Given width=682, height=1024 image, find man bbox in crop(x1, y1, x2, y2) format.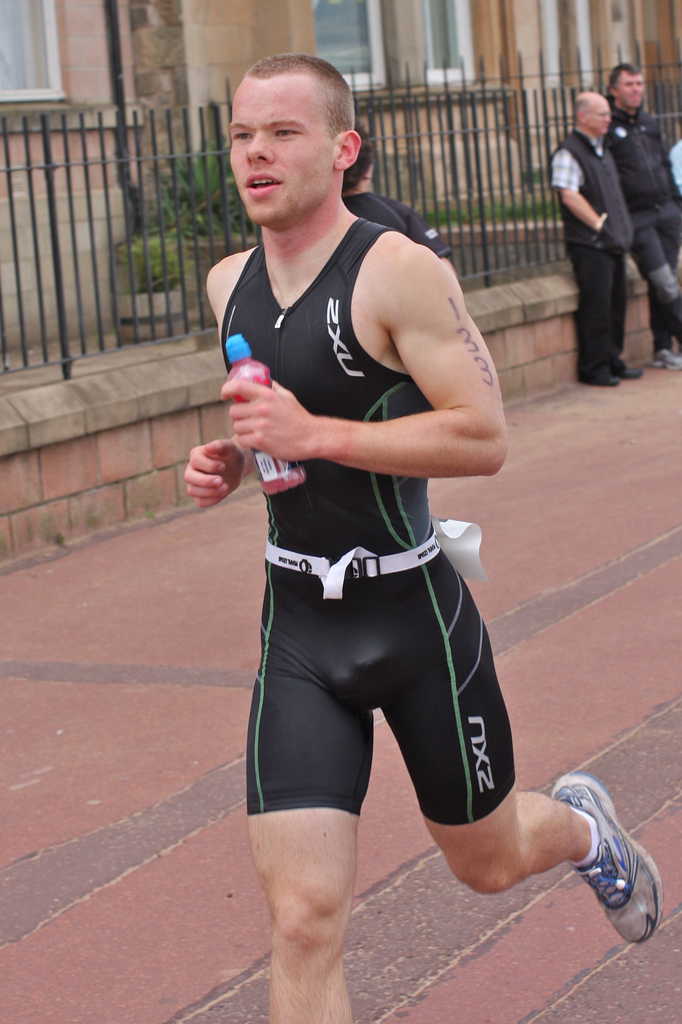
crop(180, 50, 667, 1023).
